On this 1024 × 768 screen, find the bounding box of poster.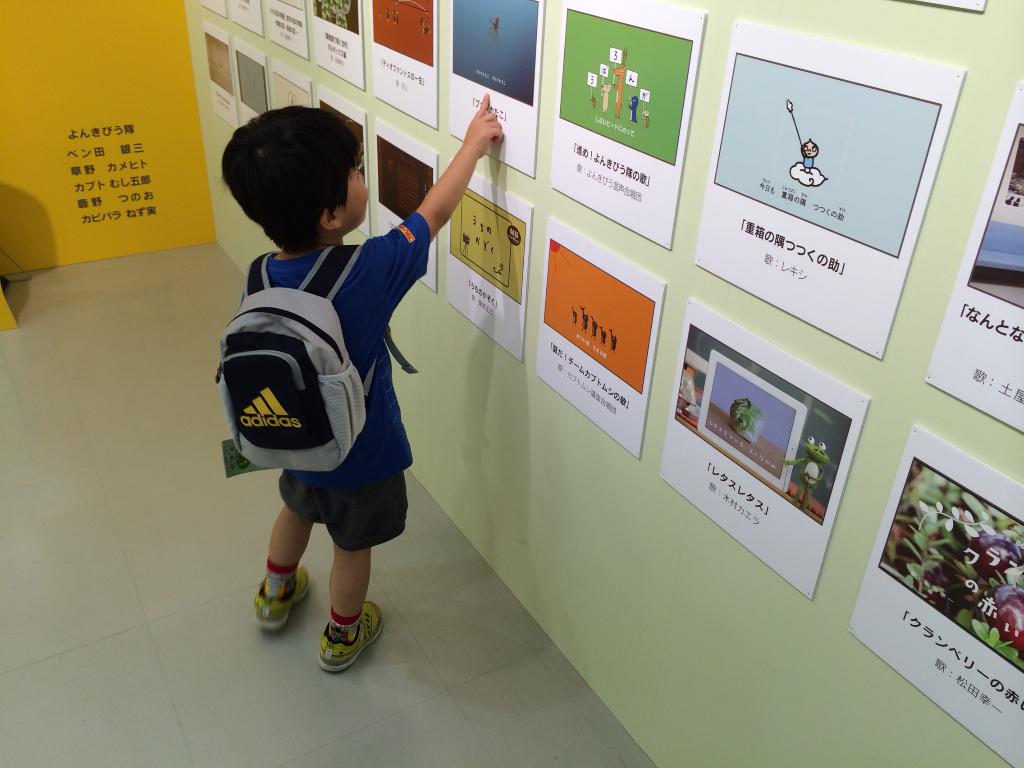
Bounding box: Rect(370, 0, 438, 129).
